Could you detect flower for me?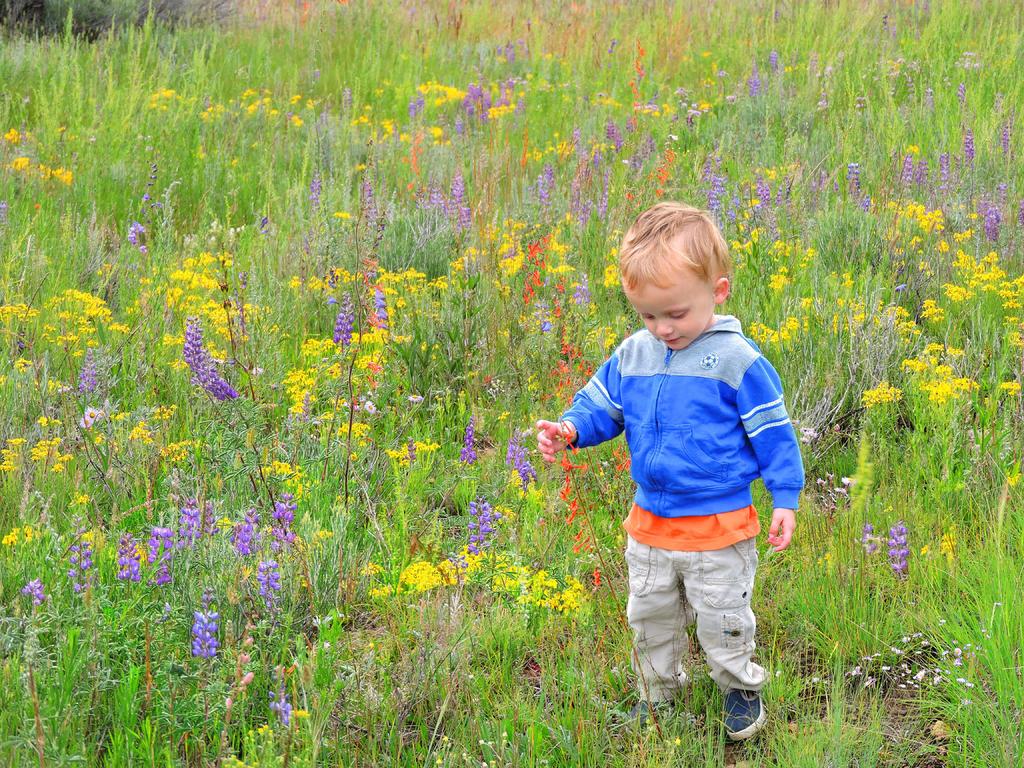
Detection result: BBox(890, 524, 906, 572).
